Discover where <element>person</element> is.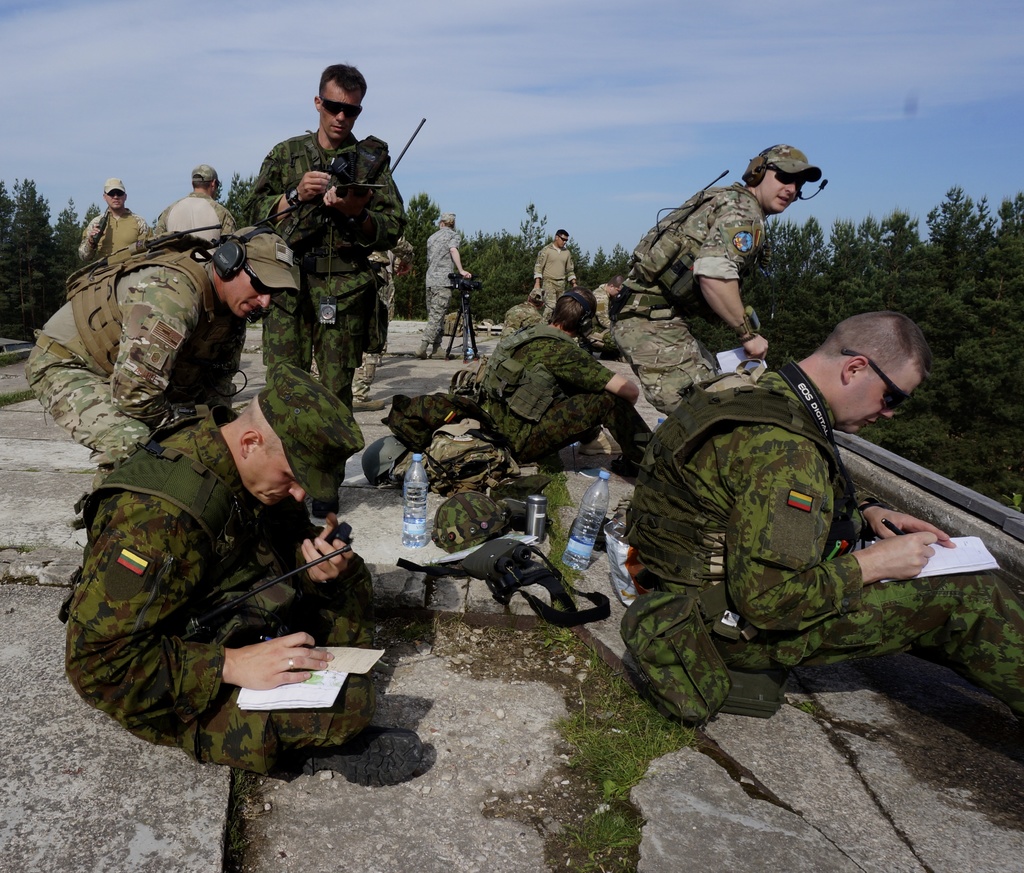
Discovered at x1=531, y1=236, x2=586, y2=323.
